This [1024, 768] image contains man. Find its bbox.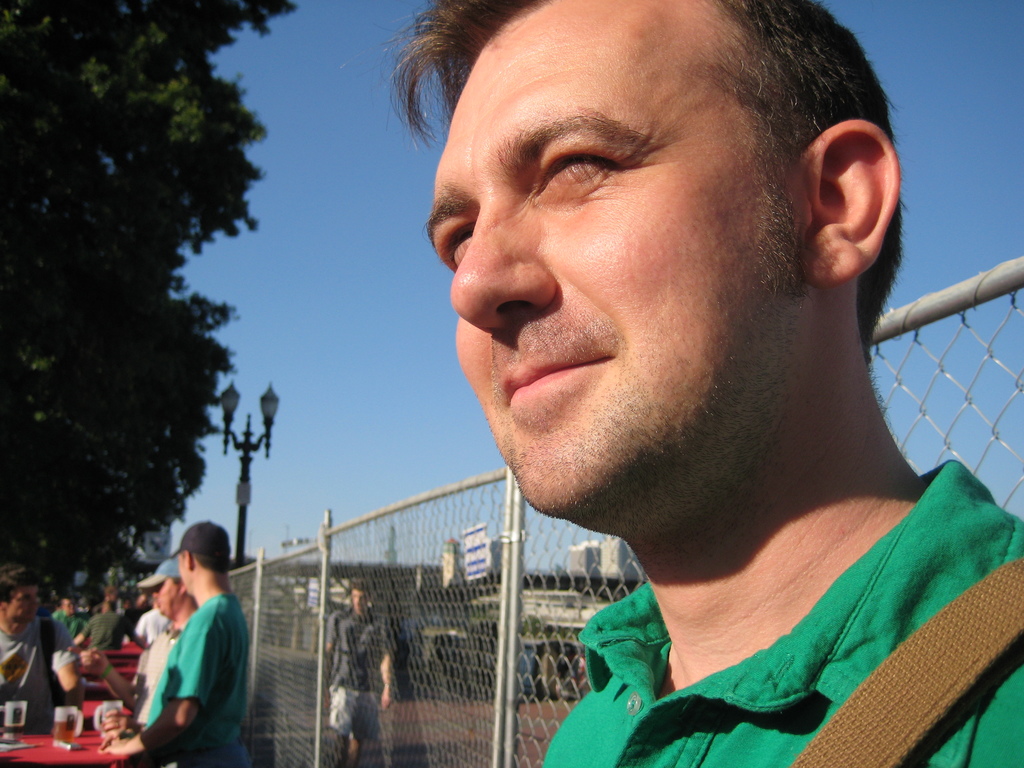
100,519,257,767.
